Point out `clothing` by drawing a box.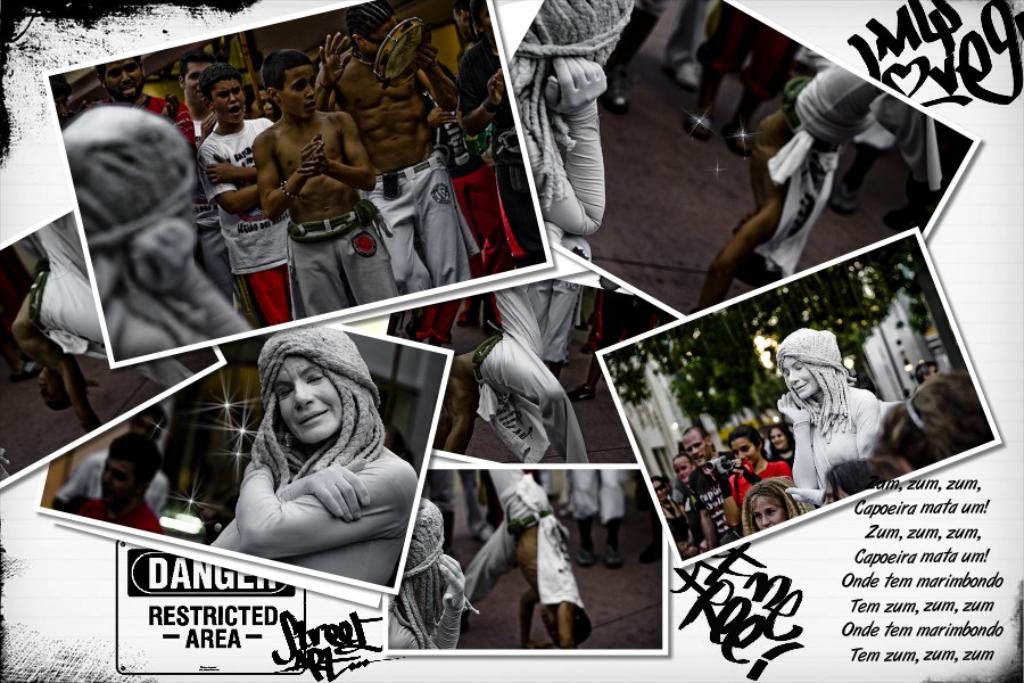
l=61, t=452, r=167, b=519.
